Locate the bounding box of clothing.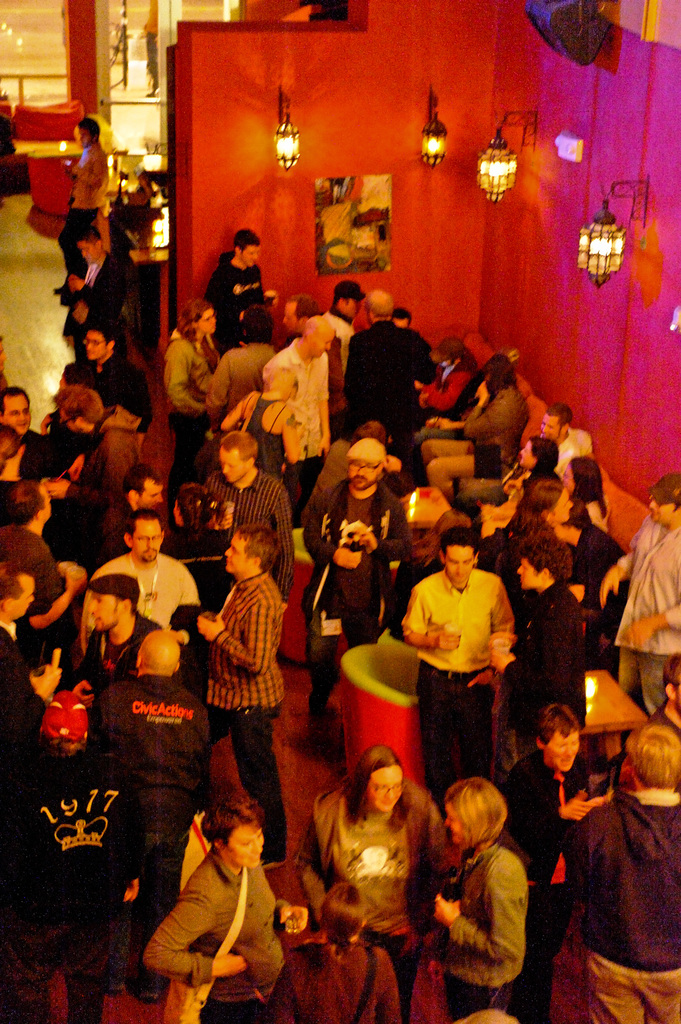
Bounding box: rect(295, 472, 410, 675).
